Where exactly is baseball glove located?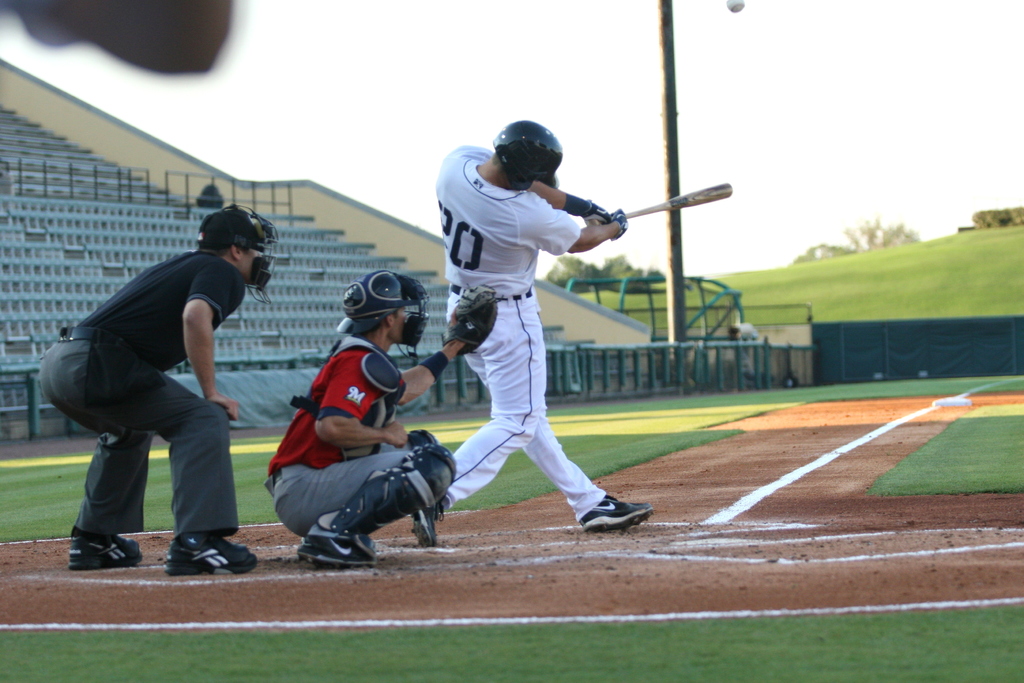
Its bounding box is l=607, t=206, r=625, b=233.
